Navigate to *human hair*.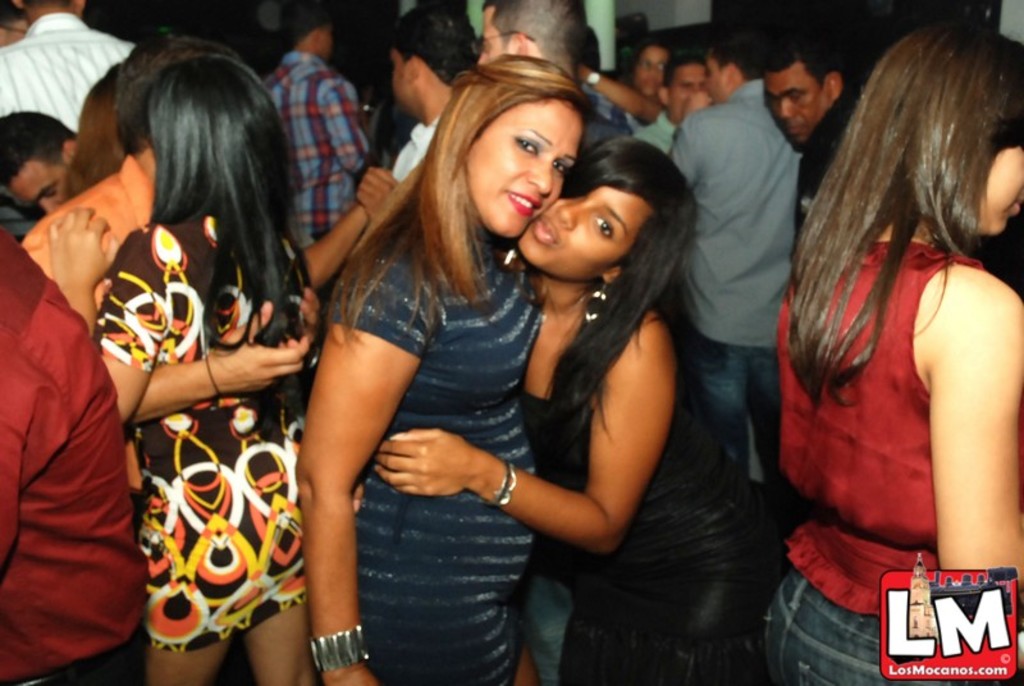
Navigation target: rect(67, 73, 128, 203).
